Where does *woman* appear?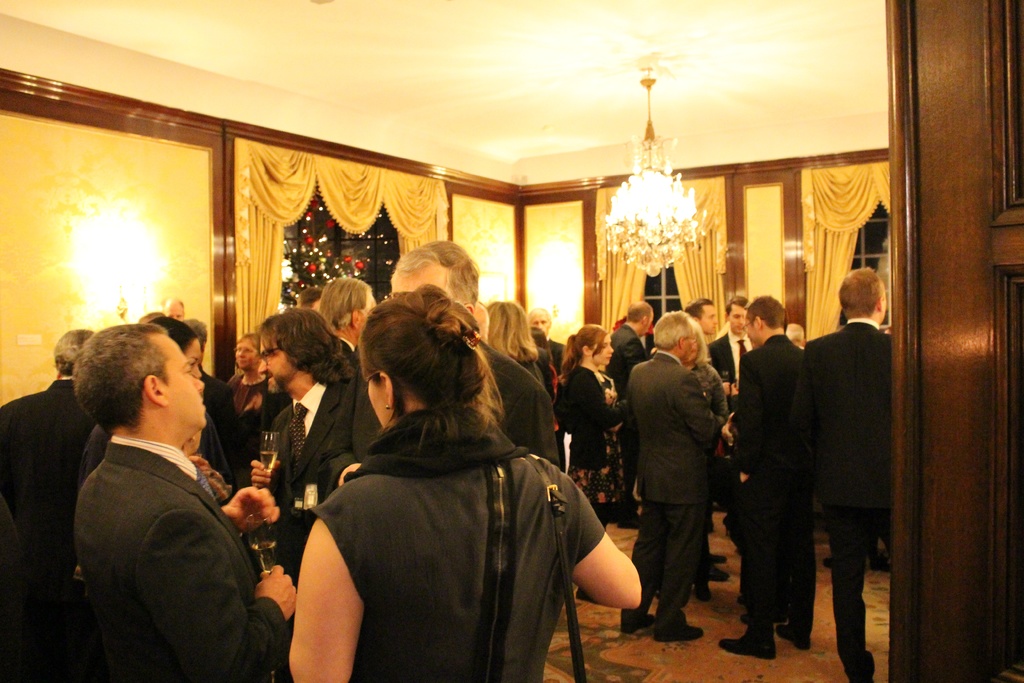
Appears at 547/322/630/525.
